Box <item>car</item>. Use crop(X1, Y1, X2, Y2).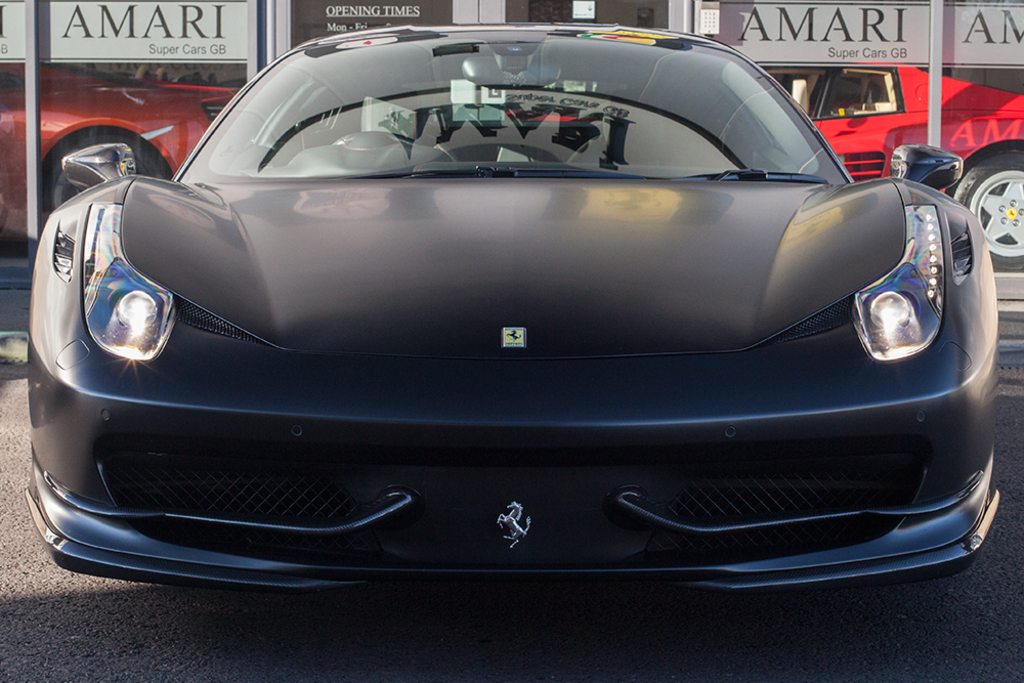
crop(13, 35, 1008, 607).
